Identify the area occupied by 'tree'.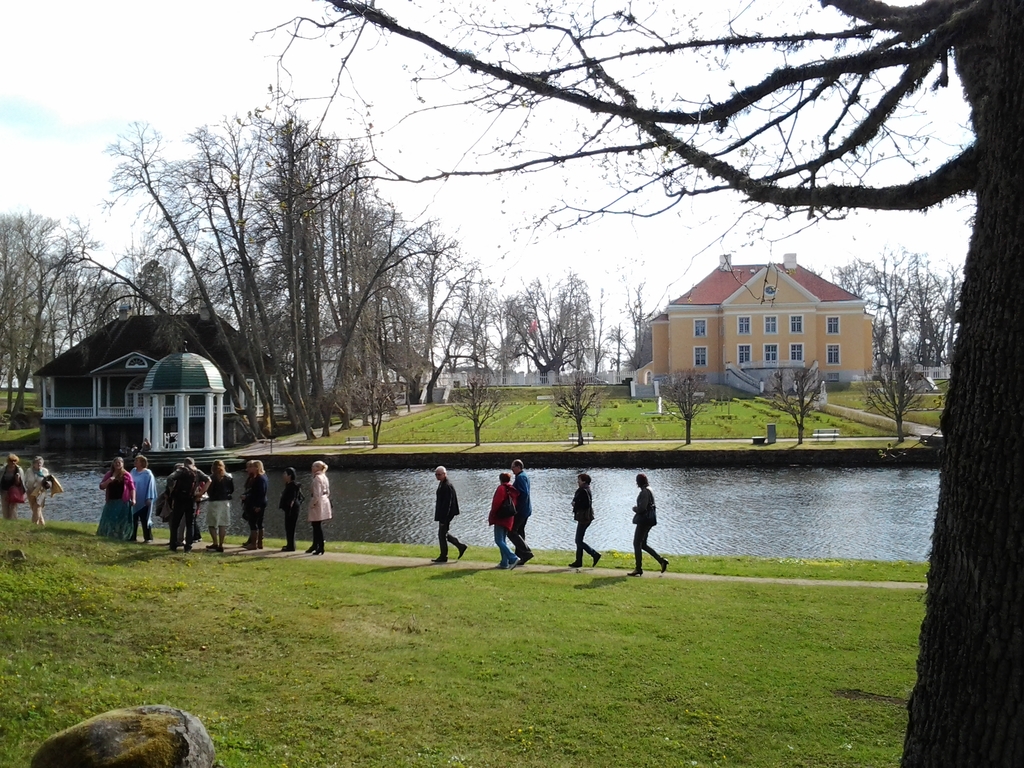
Area: 0 208 70 425.
